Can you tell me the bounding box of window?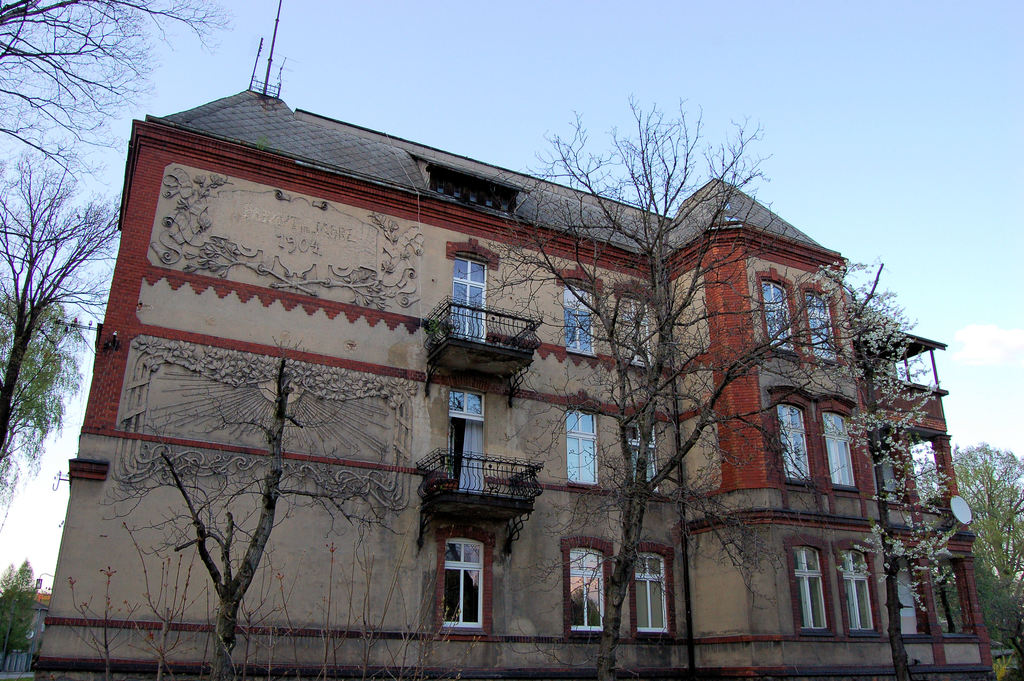
select_region(819, 402, 865, 494).
